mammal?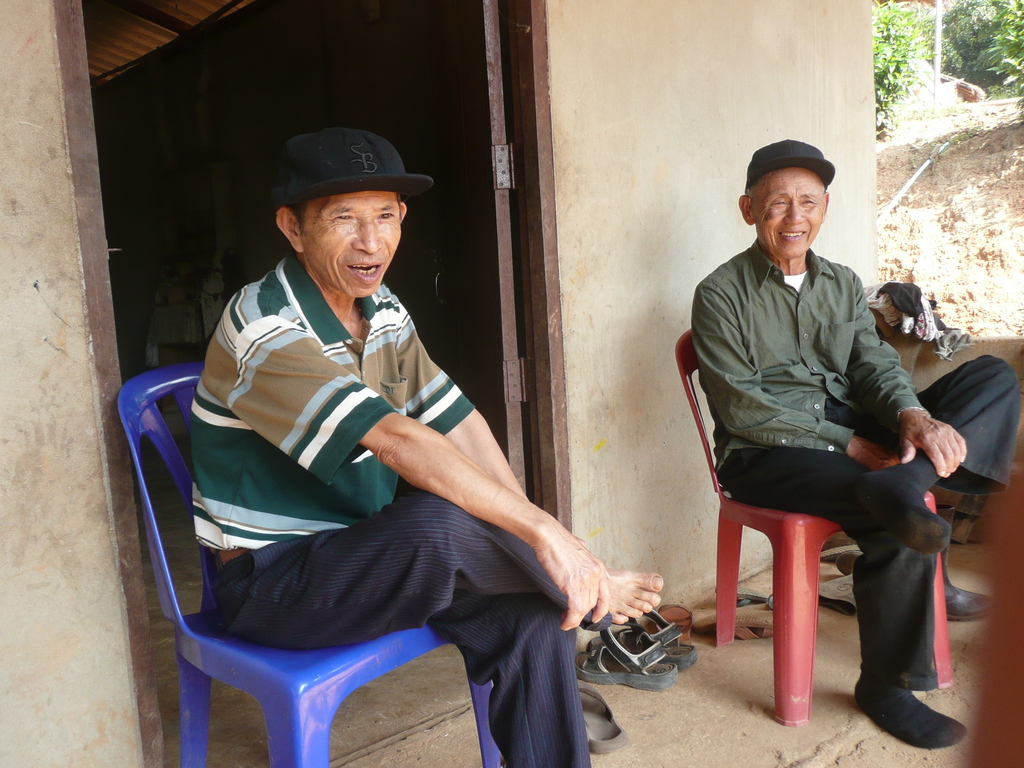
<region>96, 146, 657, 710</region>
